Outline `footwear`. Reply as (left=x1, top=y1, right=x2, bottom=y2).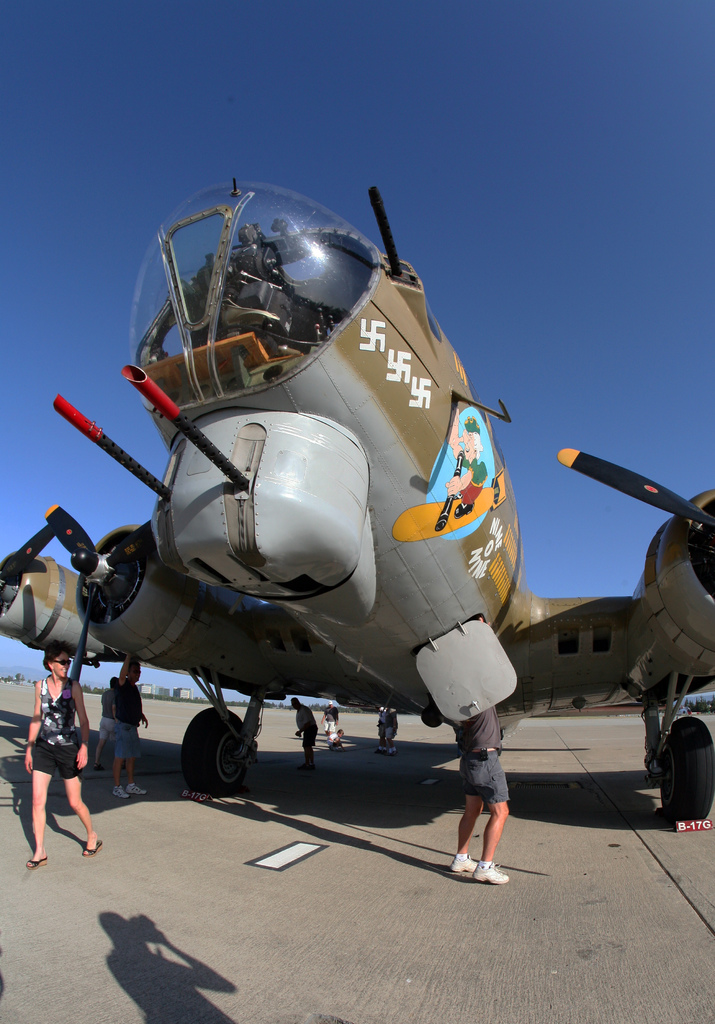
(left=454, top=493, right=461, bottom=499).
